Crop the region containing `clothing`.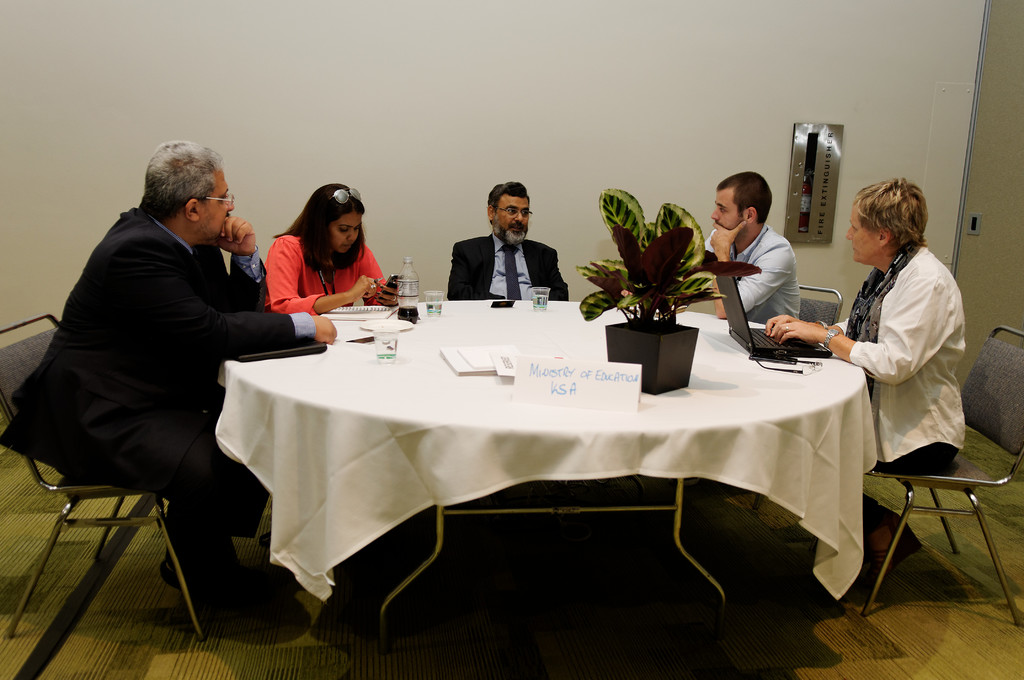
Crop region: crop(0, 199, 315, 594).
